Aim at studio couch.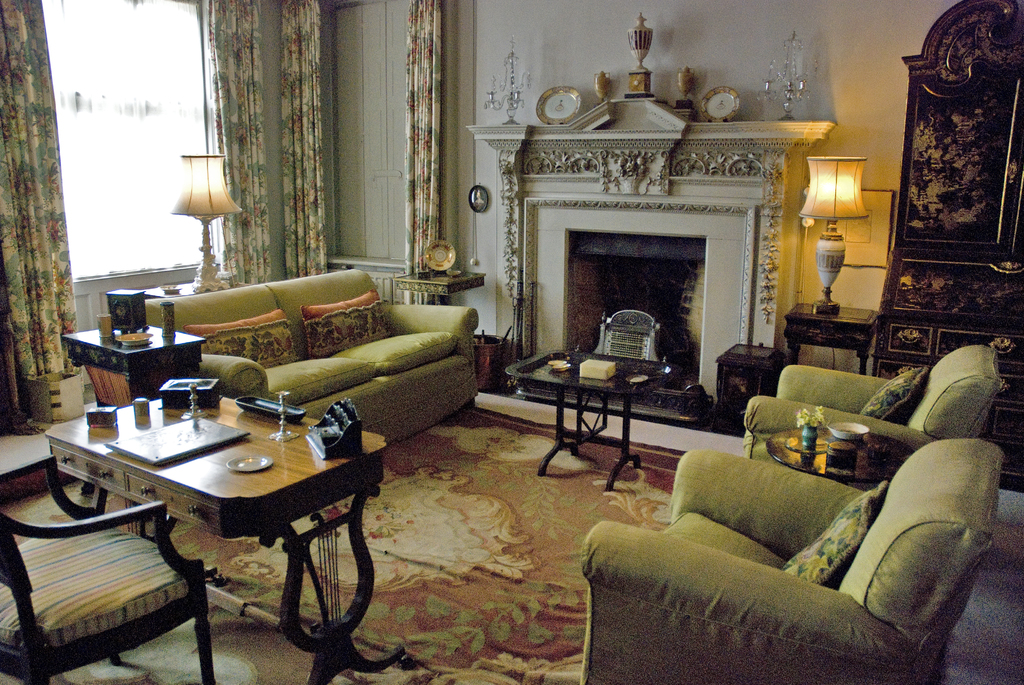
Aimed at 736:343:1012:488.
